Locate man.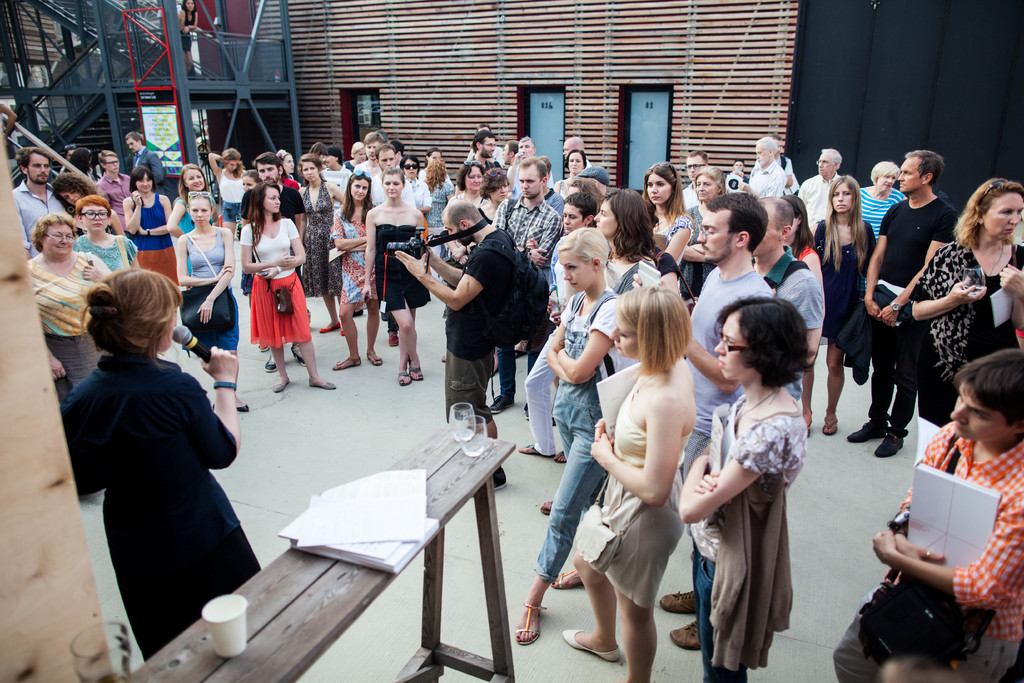
Bounding box: (823, 346, 1023, 682).
